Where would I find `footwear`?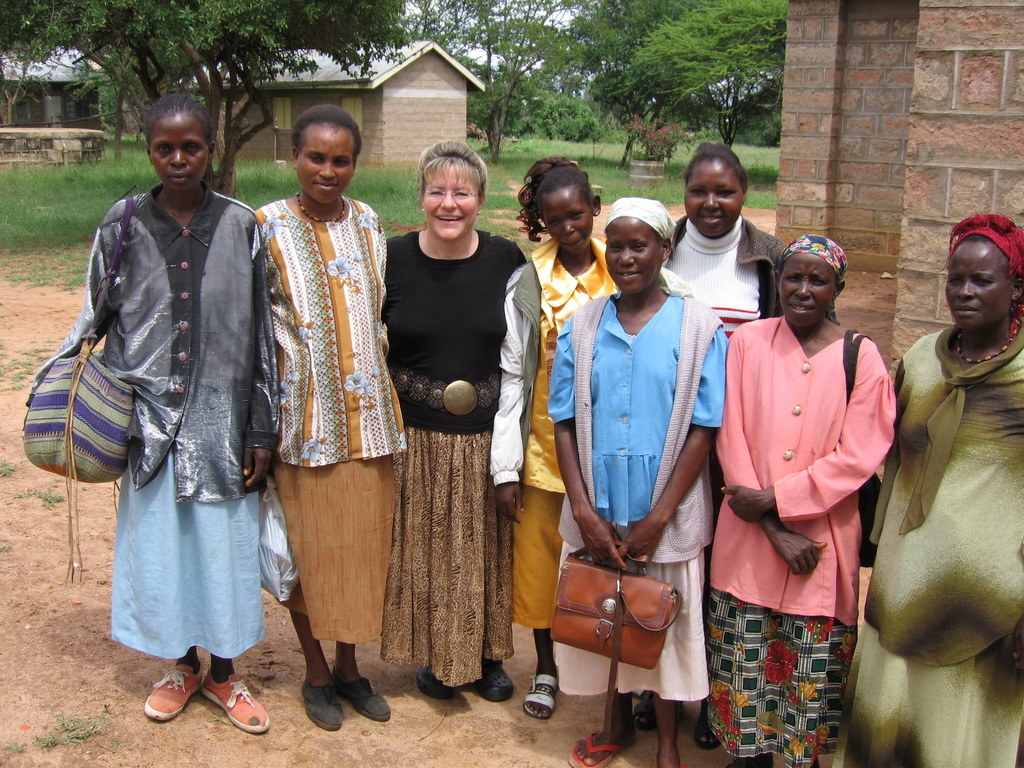
At (x1=698, y1=706, x2=722, y2=750).
